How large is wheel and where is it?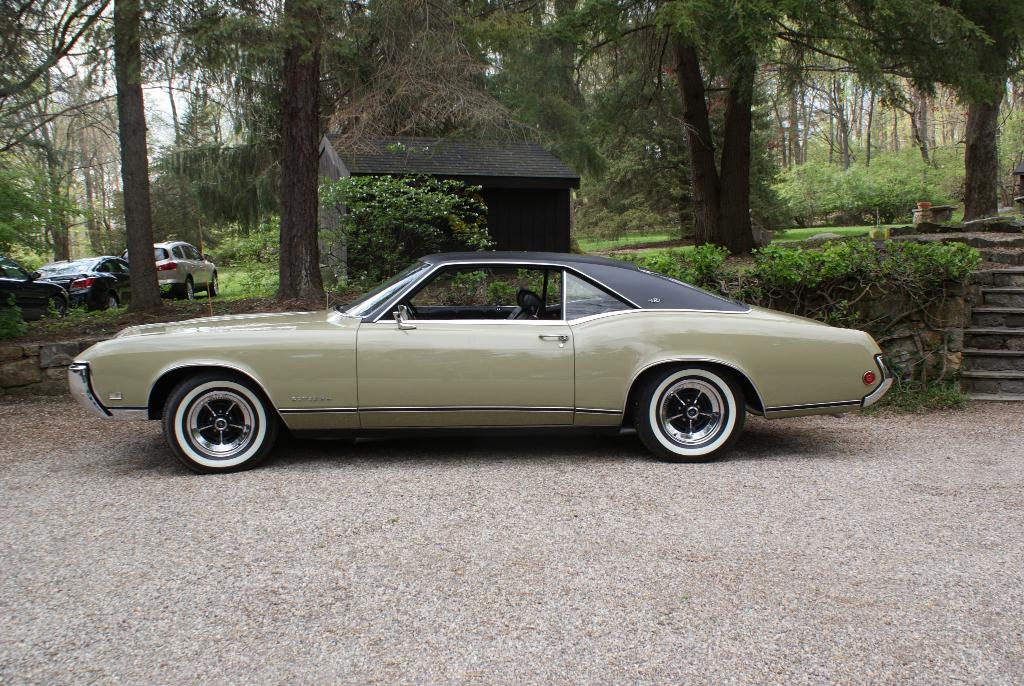
Bounding box: 161, 368, 280, 475.
